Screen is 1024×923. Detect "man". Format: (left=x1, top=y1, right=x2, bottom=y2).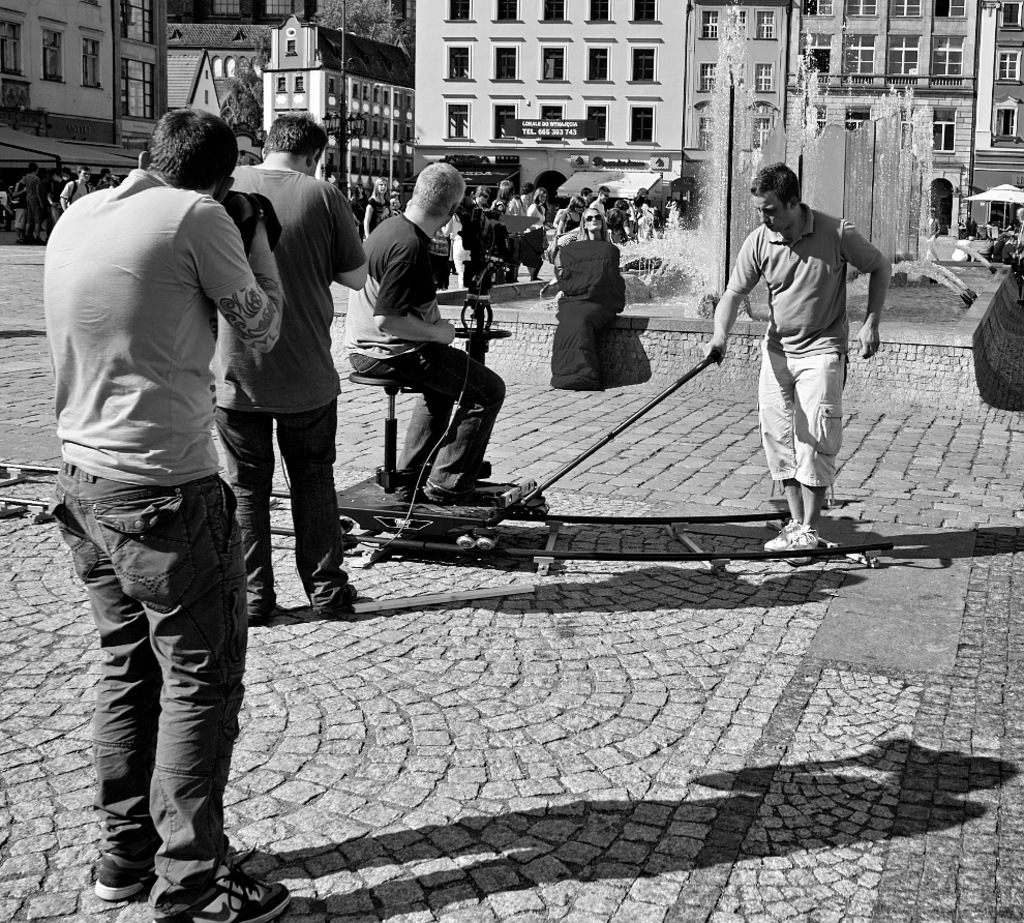
(left=50, top=105, right=287, bottom=922).
